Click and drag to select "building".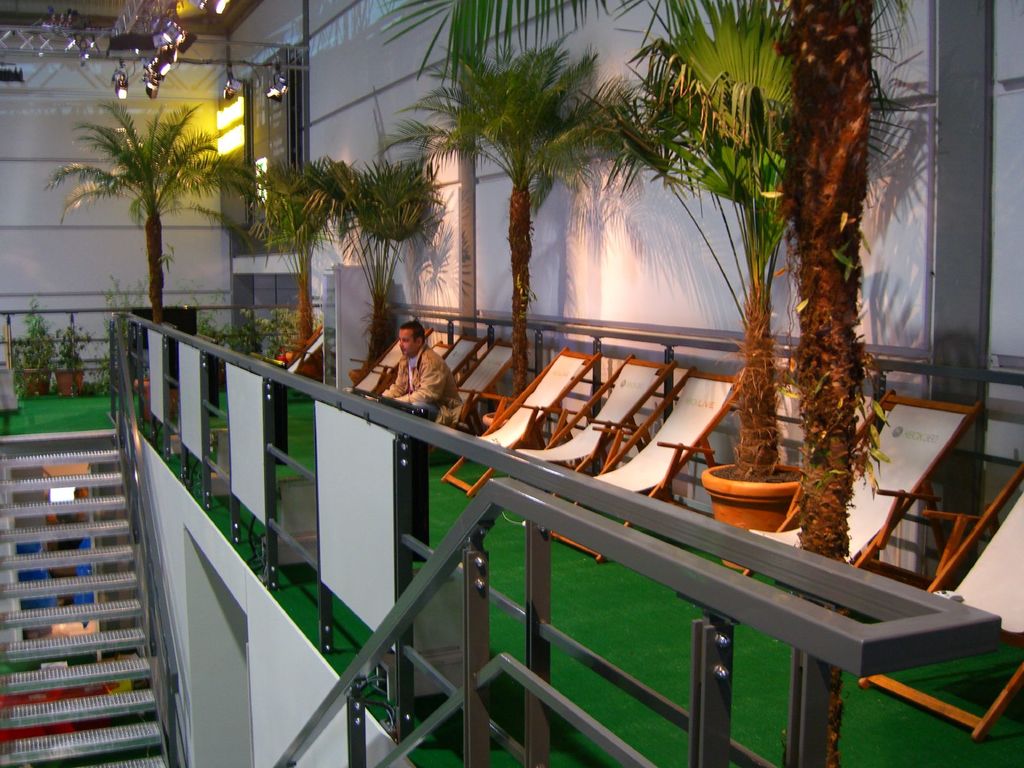
Selection: (left=0, top=0, right=1023, bottom=767).
